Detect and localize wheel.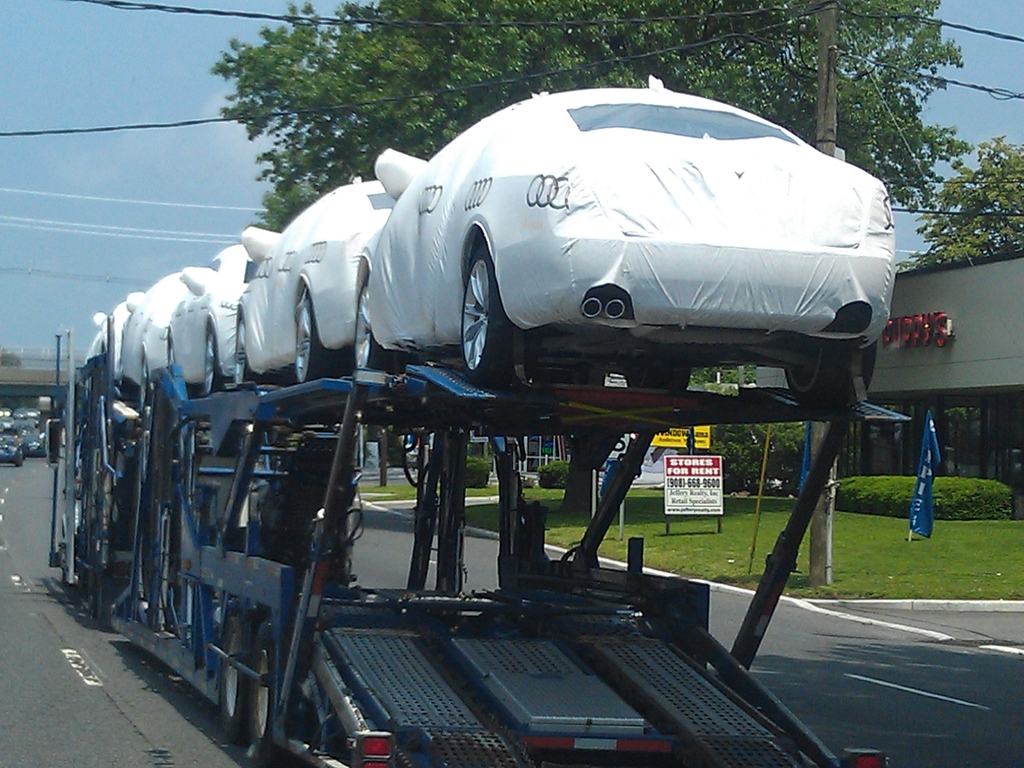
Localized at left=116, top=355, right=132, bottom=394.
